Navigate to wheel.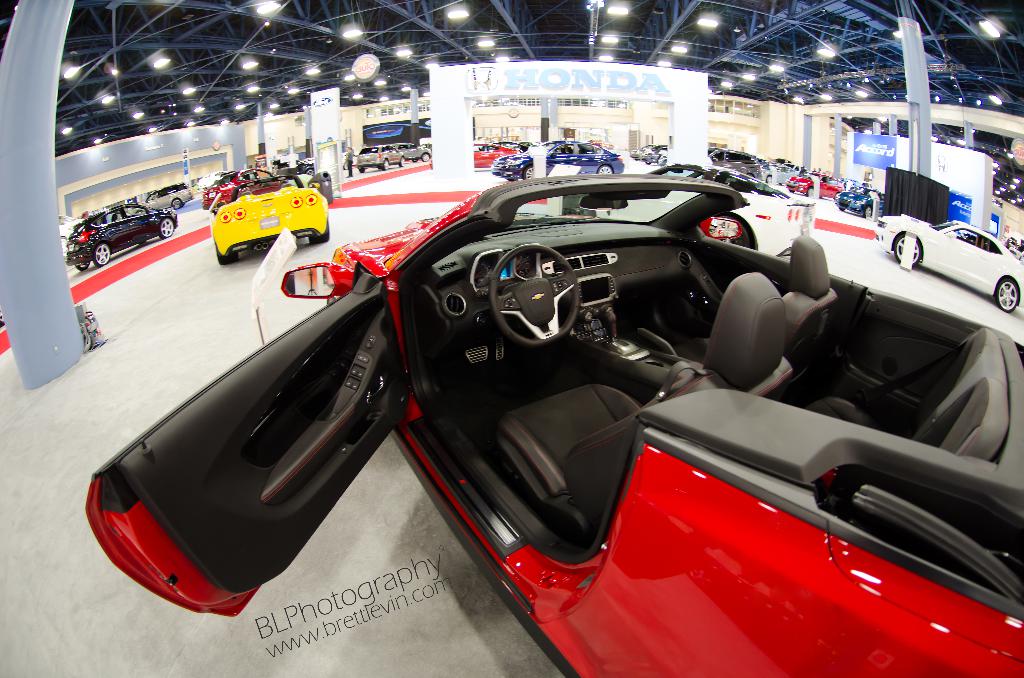
Navigation target: detection(95, 243, 110, 266).
